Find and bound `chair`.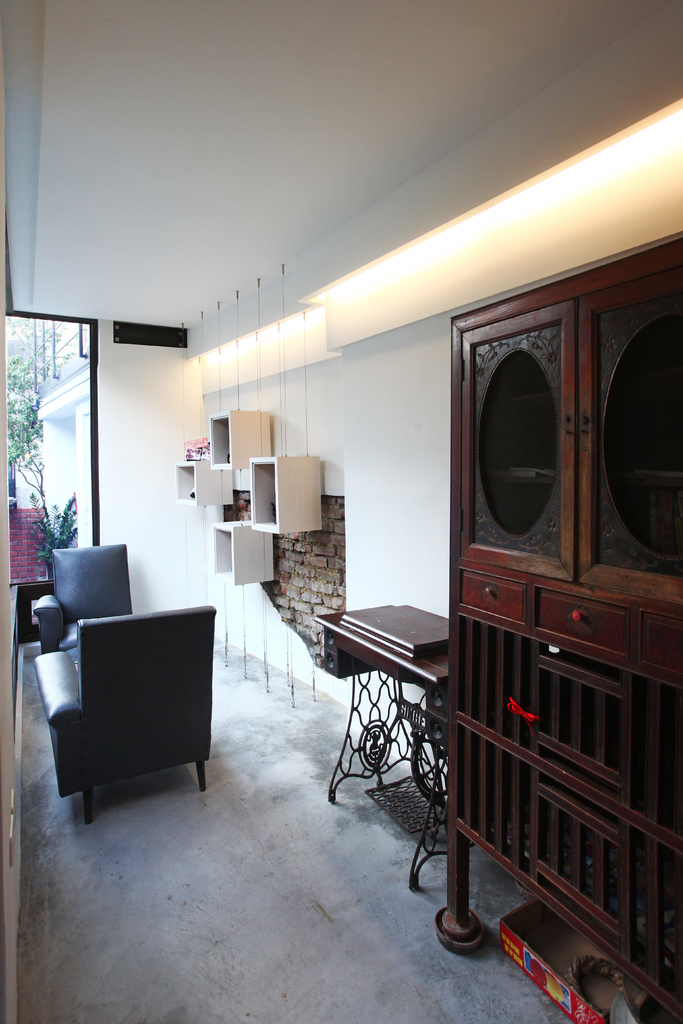
Bound: x1=36, y1=605, x2=218, y2=827.
